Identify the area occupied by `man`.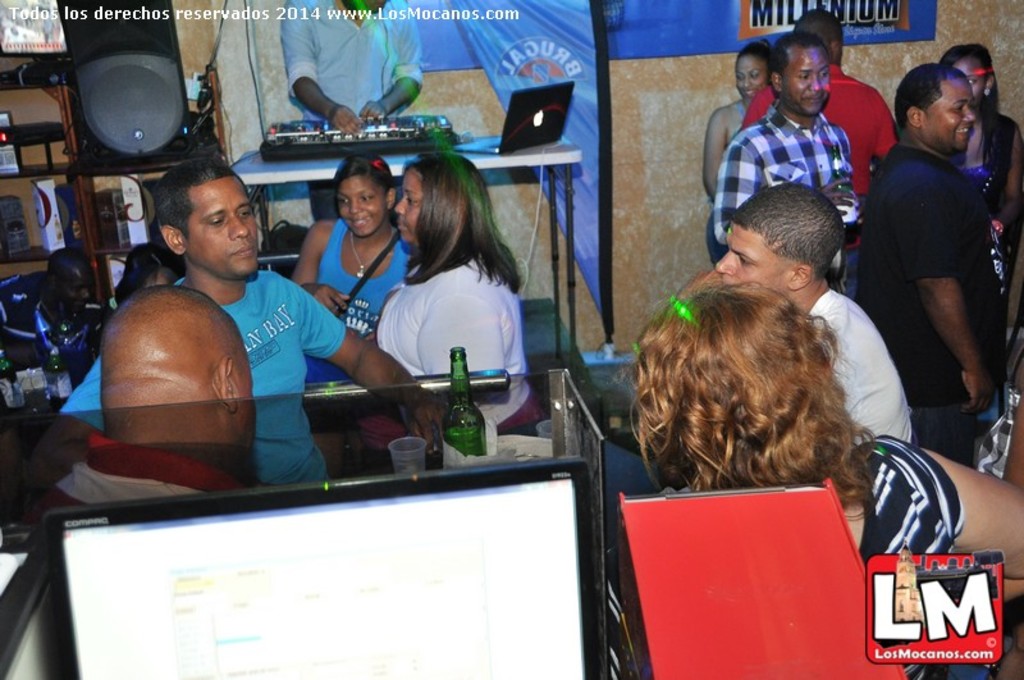
Area: box=[746, 4, 916, 291].
